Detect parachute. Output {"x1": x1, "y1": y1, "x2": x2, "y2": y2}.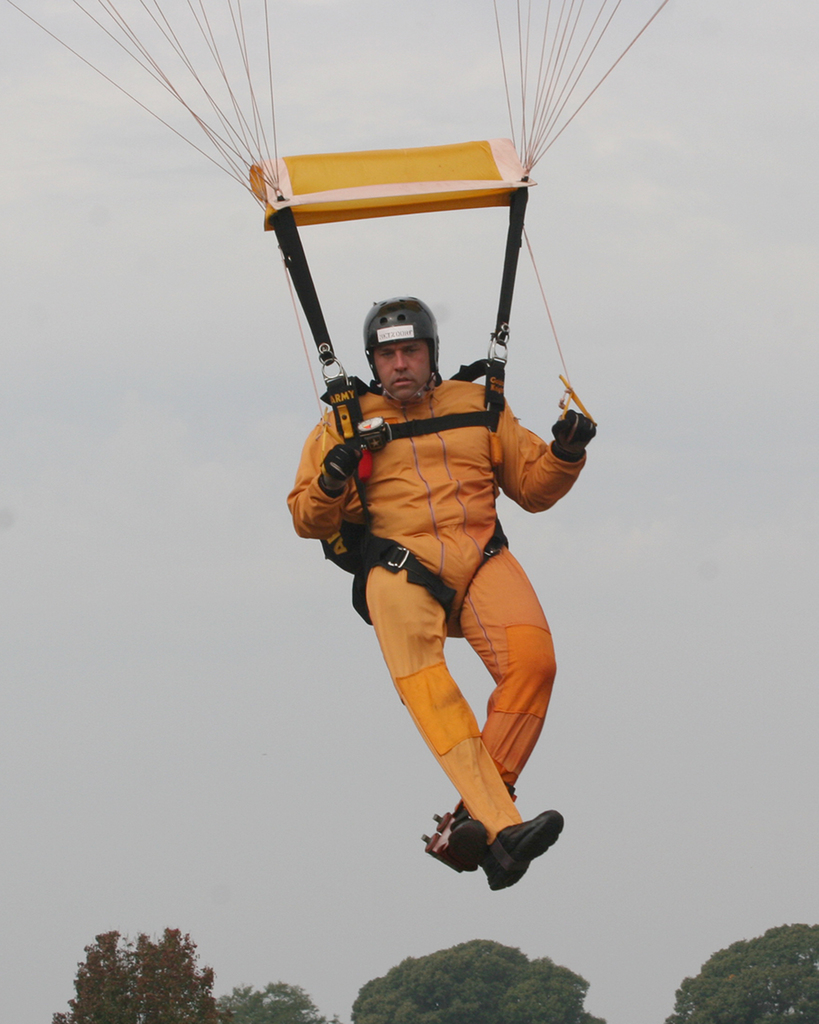
{"x1": 0, "y1": 0, "x2": 670, "y2": 634}.
